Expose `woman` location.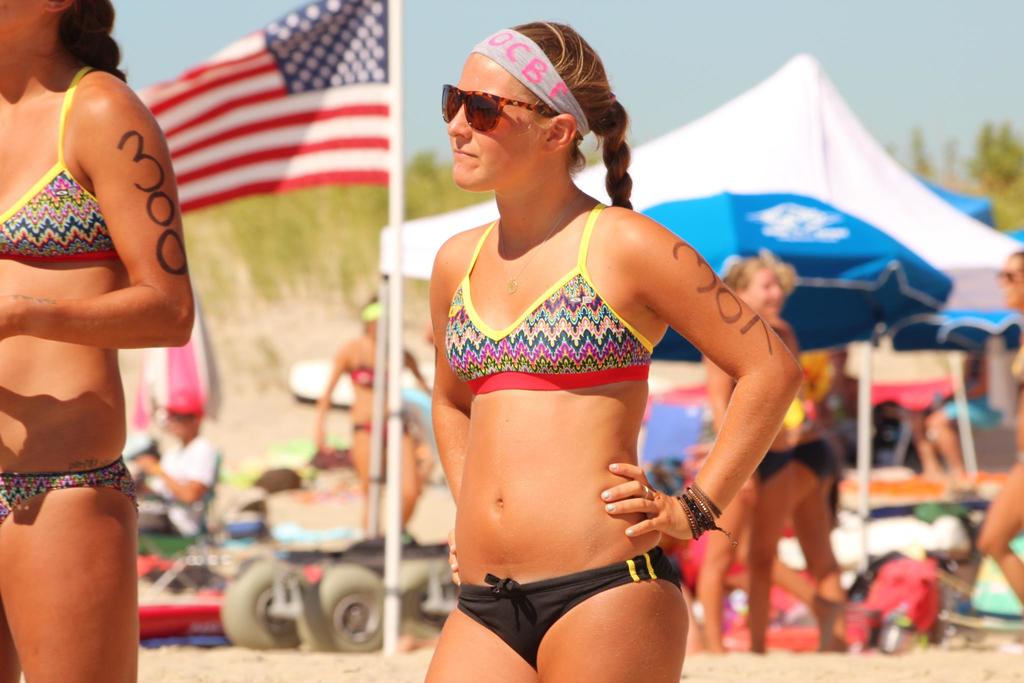
Exposed at region(0, 1, 202, 682).
